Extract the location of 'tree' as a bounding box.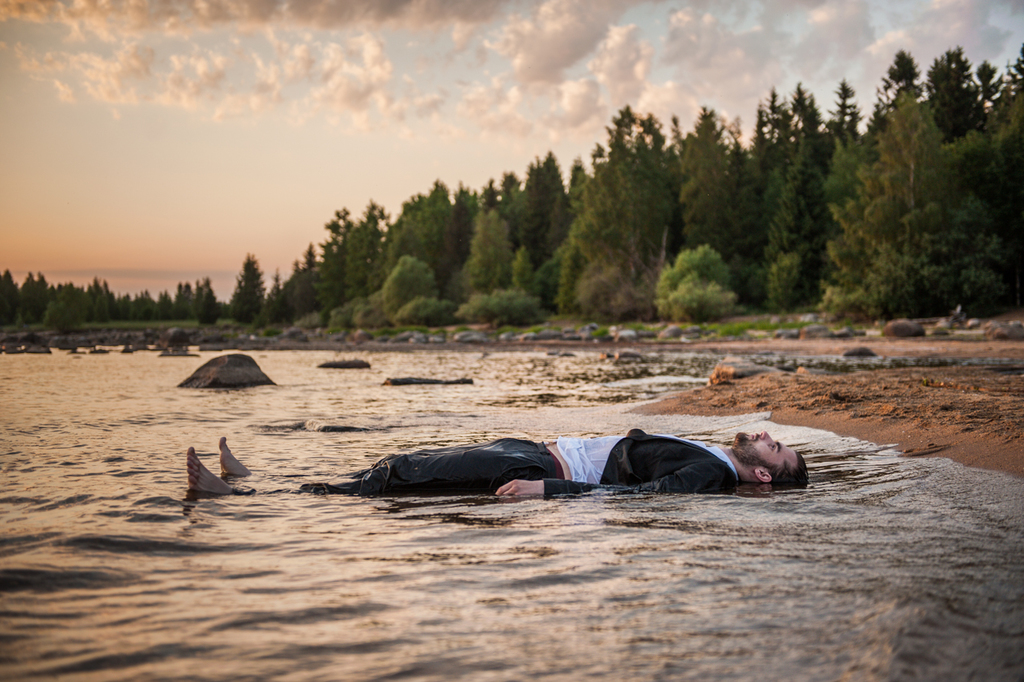
(left=794, top=83, right=814, bottom=148).
